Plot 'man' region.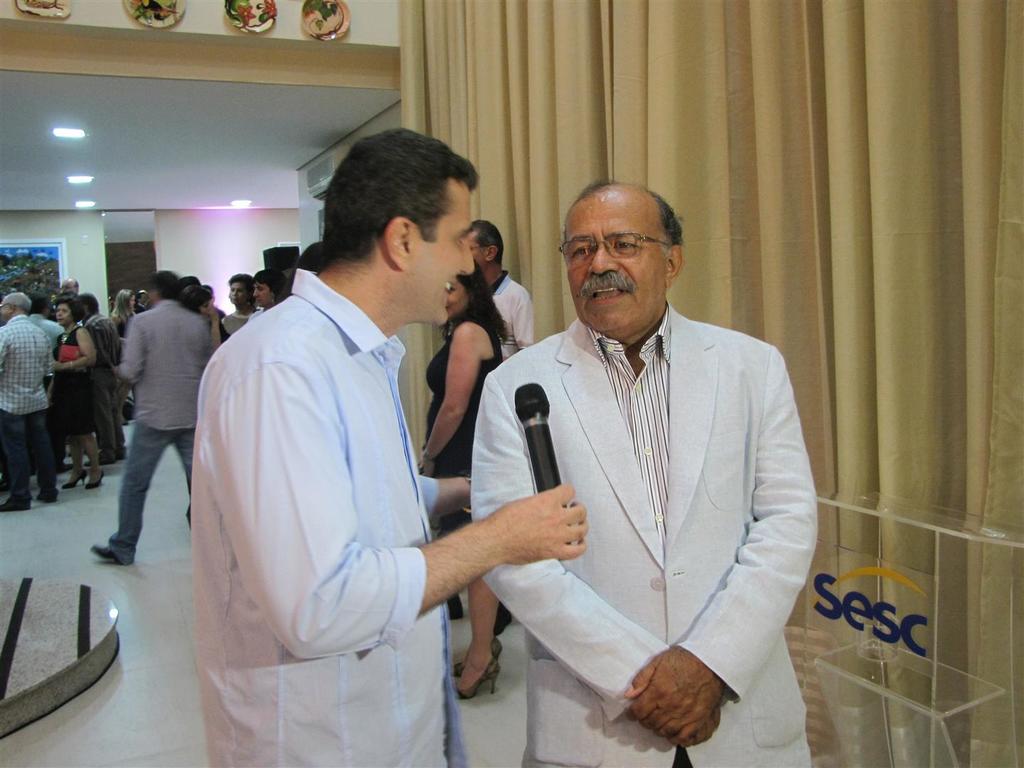
Plotted at 79:289:127:470.
